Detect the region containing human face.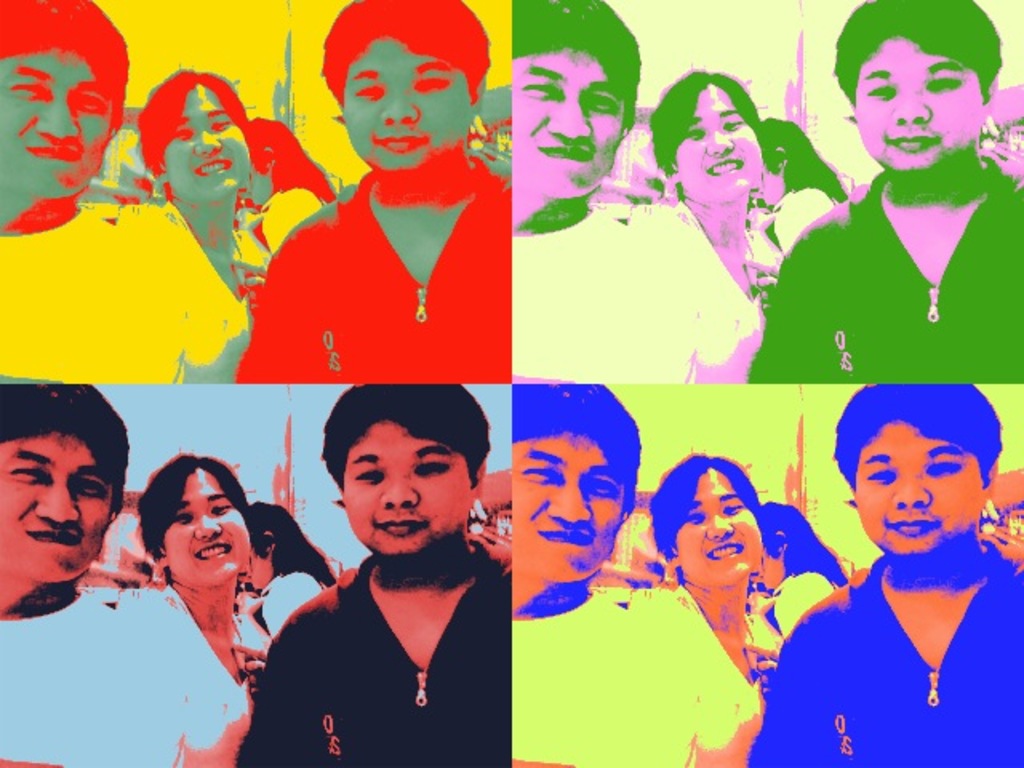
rect(160, 88, 248, 203).
